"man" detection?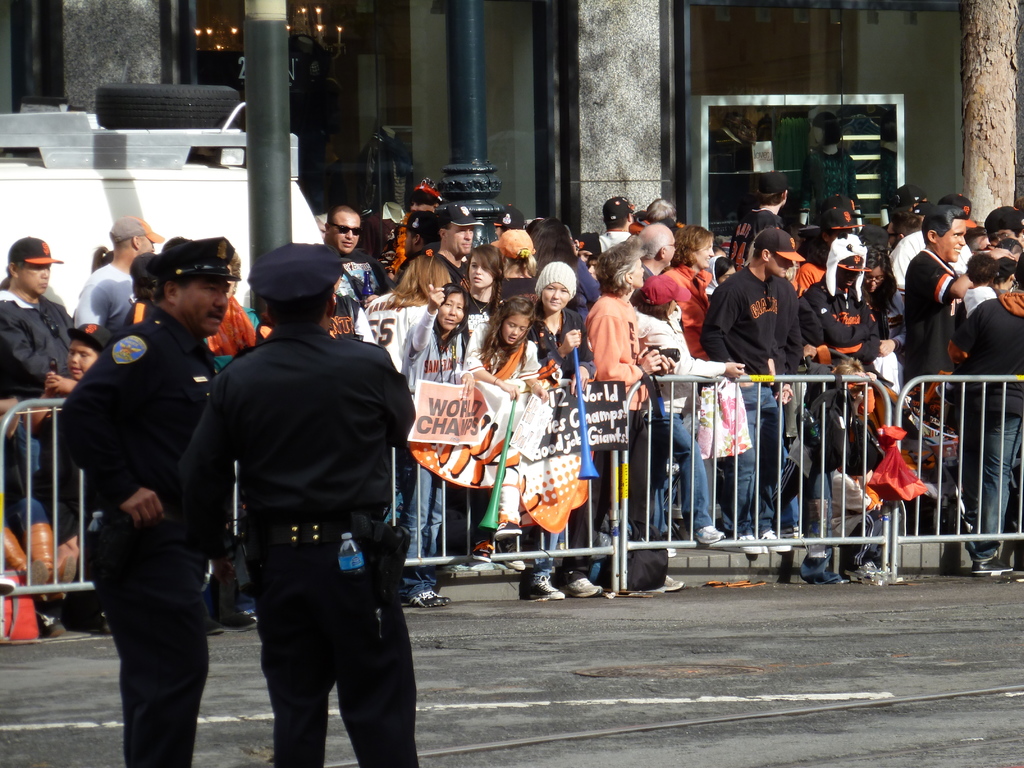
BBox(198, 222, 420, 764)
